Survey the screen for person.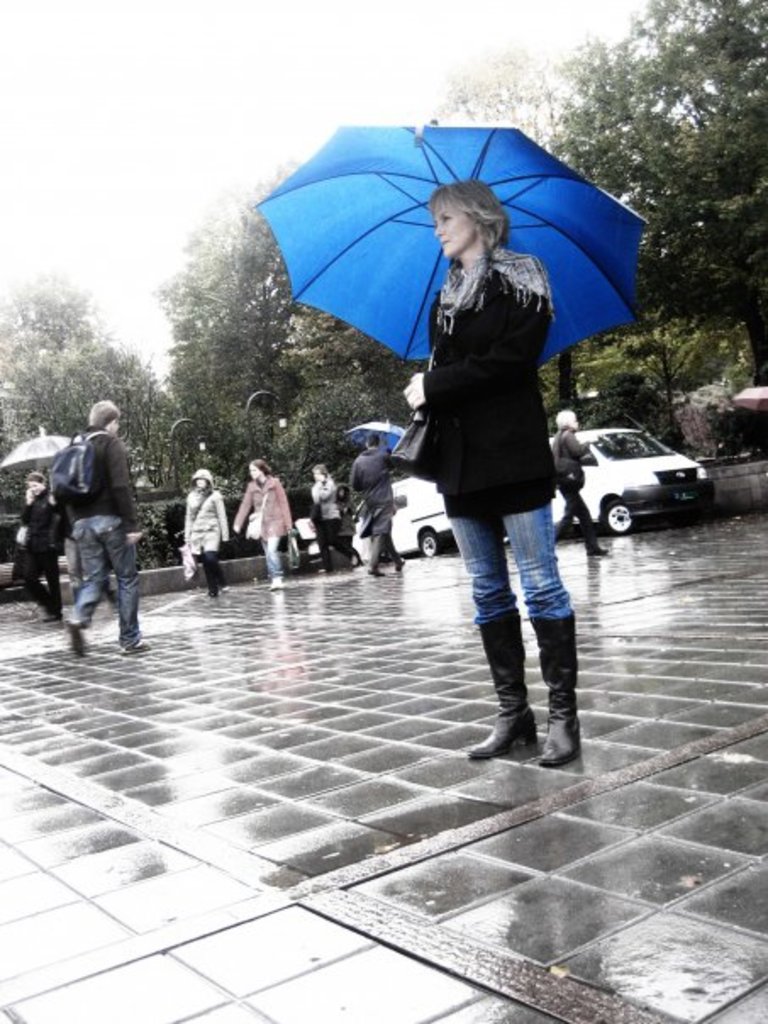
Survey found: BBox(176, 470, 225, 590).
